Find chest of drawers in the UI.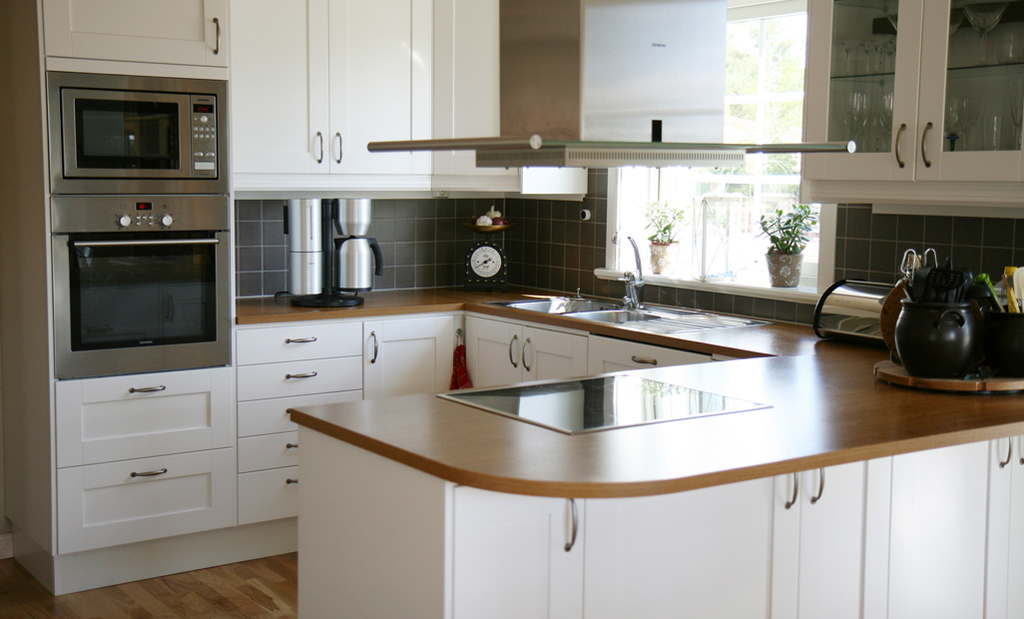
UI element at box(461, 310, 708, 385).
